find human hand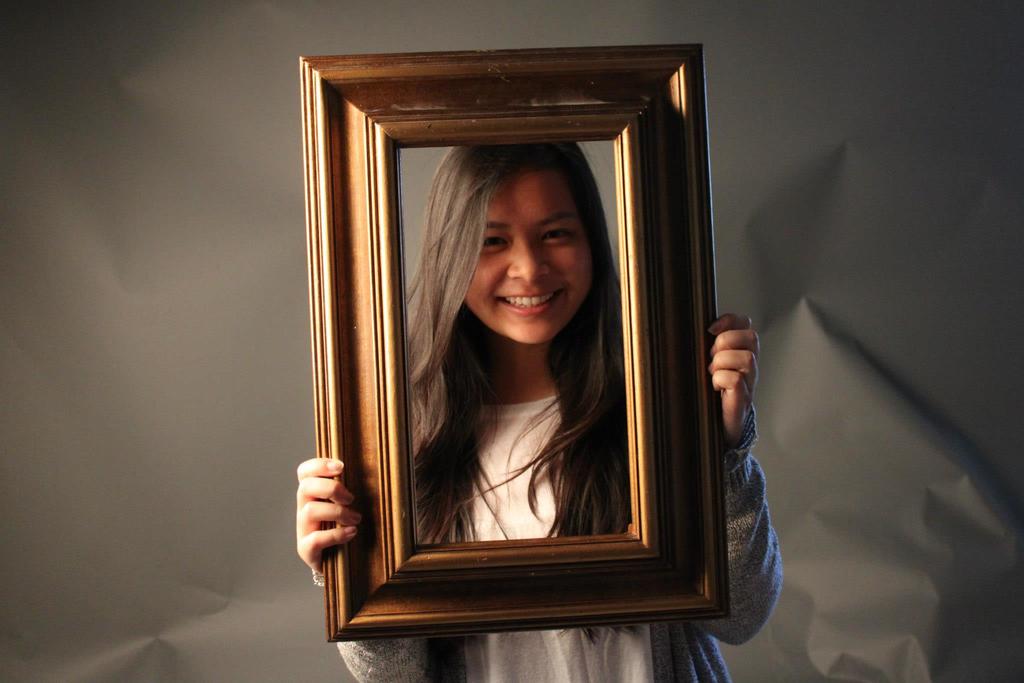
[710,317,760,406]
